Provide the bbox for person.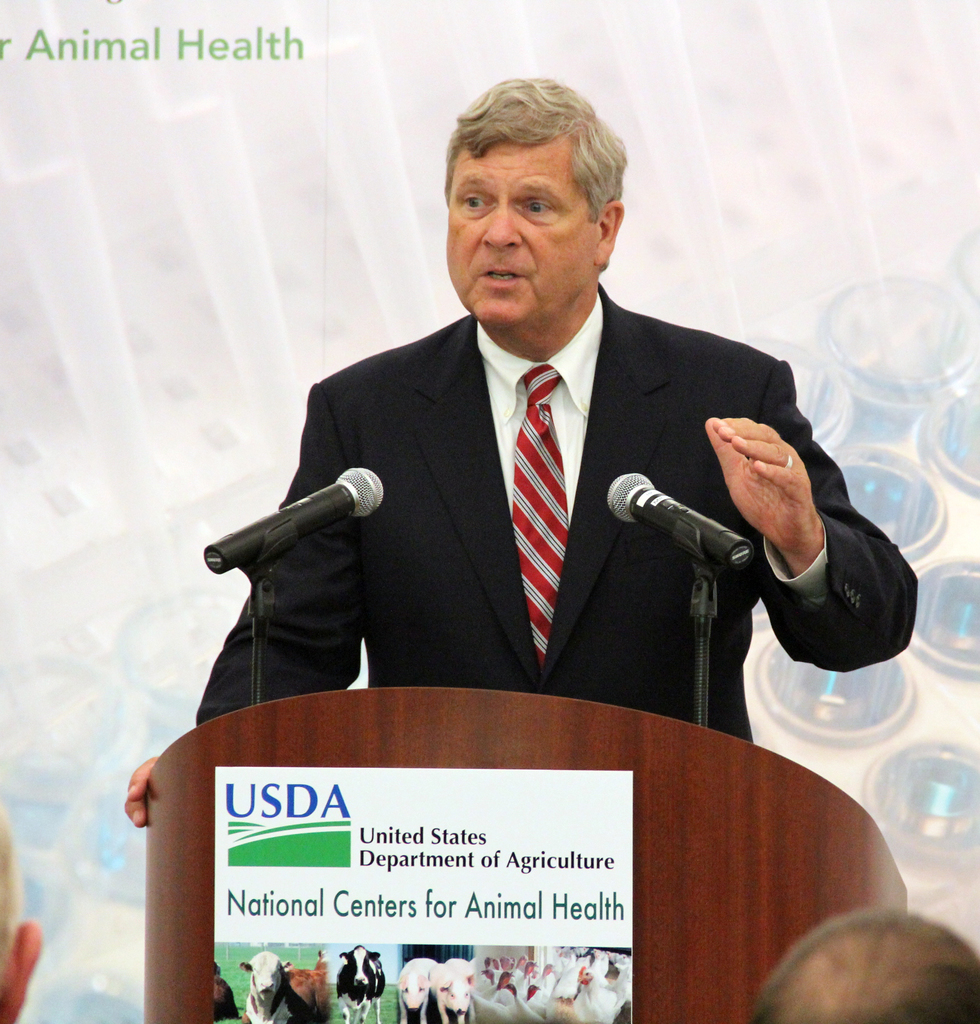
<box>0,798,43,1023</box>.
